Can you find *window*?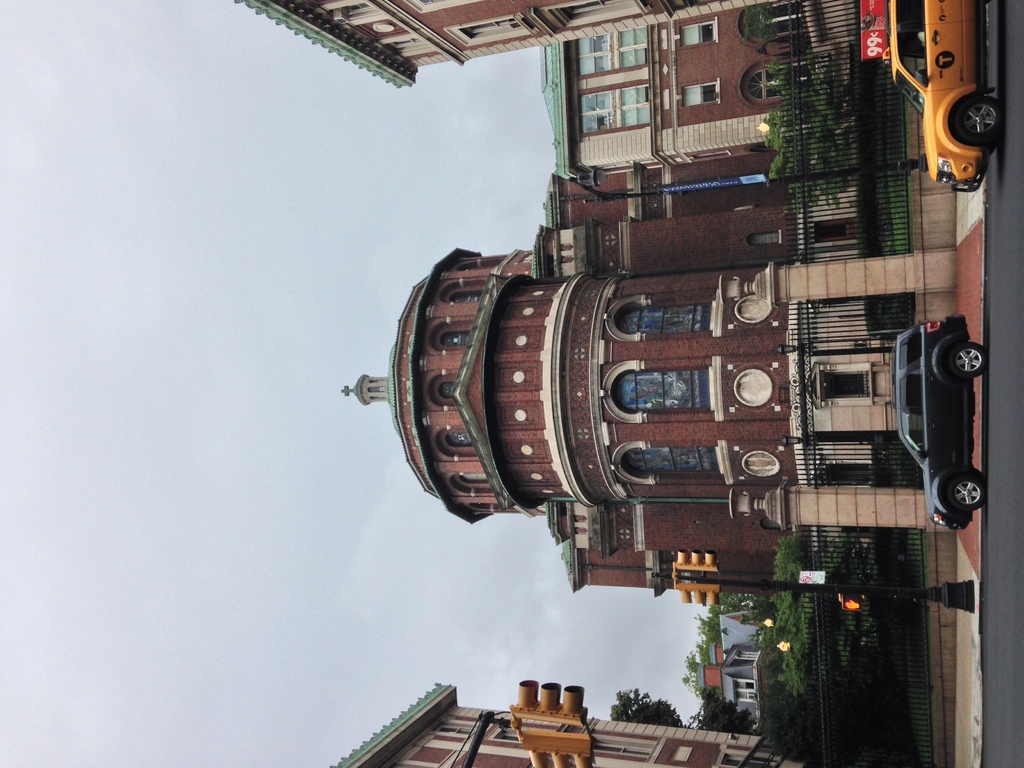
Yes, bounding box: left=620, top=452, right=719, bottom=479.
